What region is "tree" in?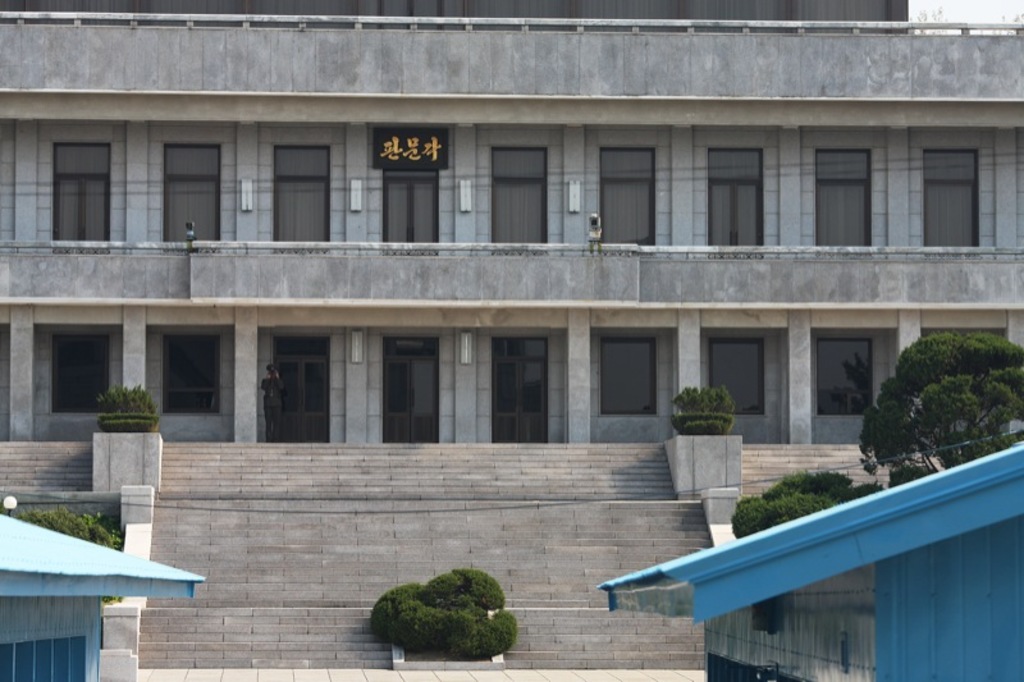
371 567 518 662.
